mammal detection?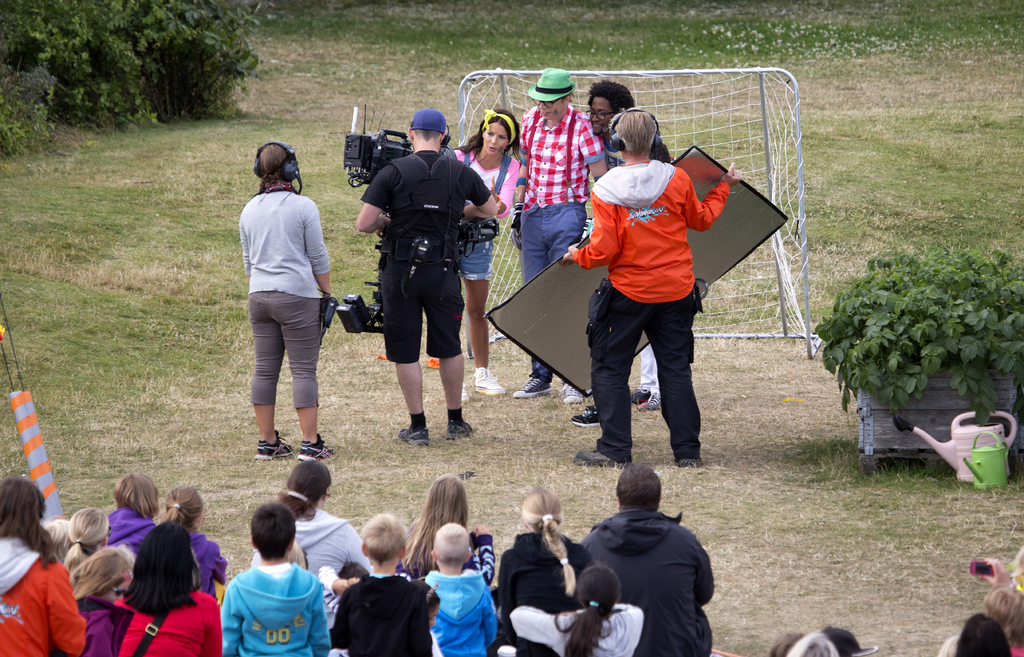
x1=70, y1=545, x2=132, y2=656
